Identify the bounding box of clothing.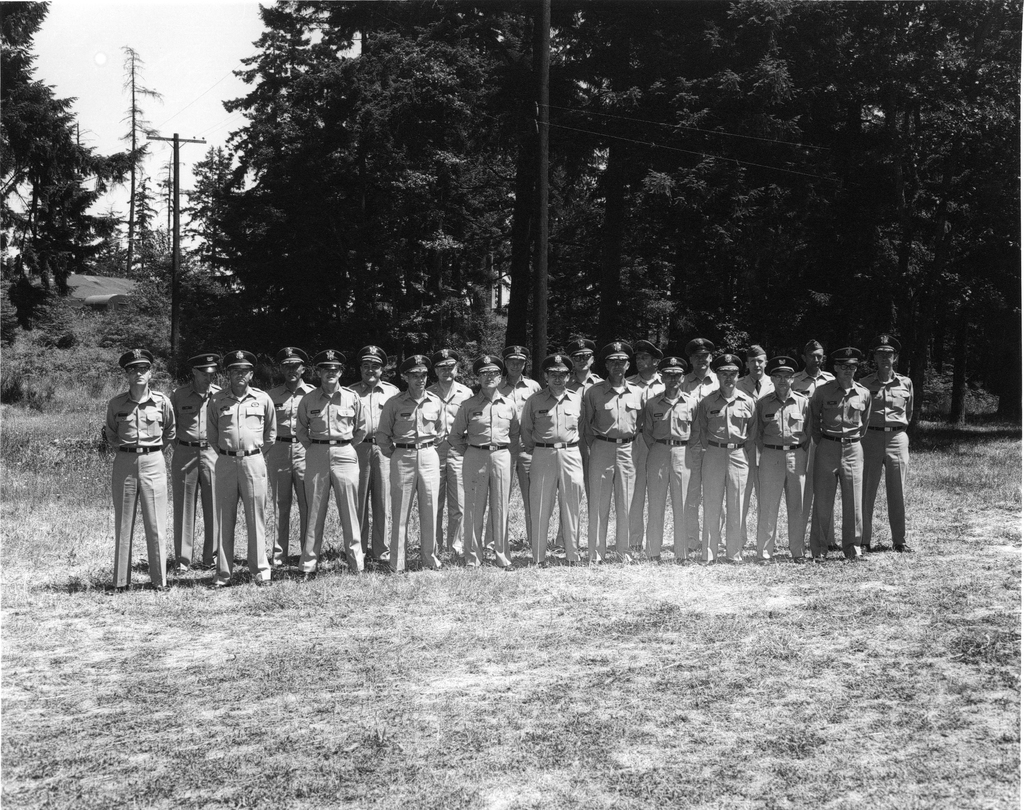
locate(495, 373, 540, 435).
